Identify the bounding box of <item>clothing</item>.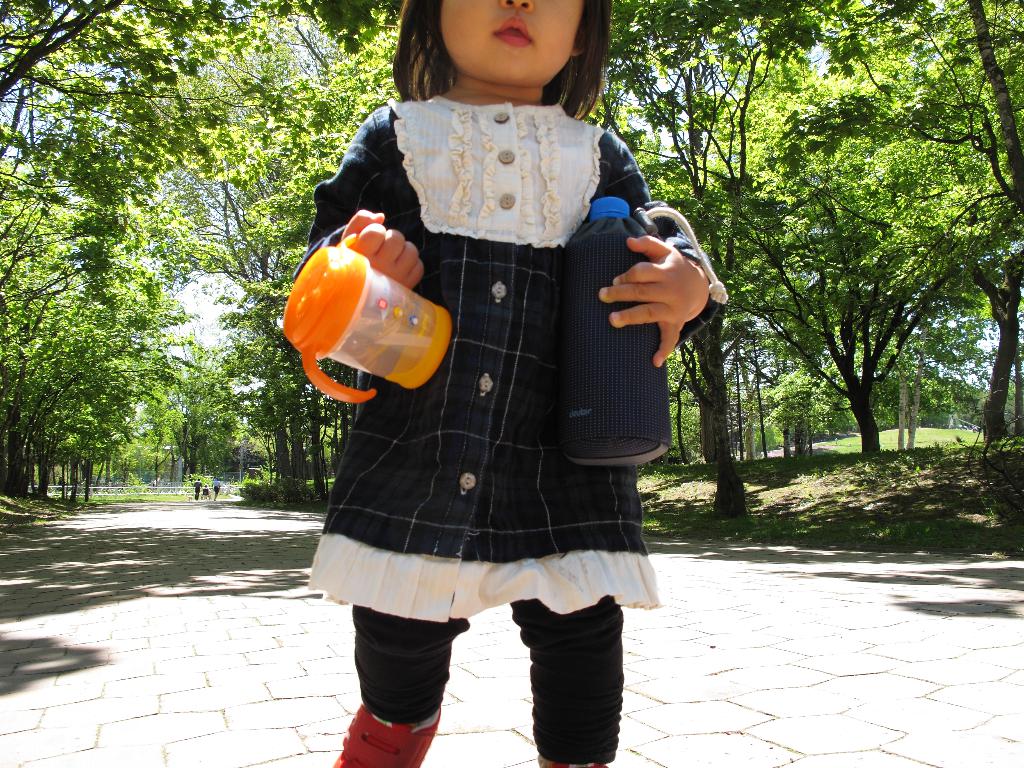
<box>193,479,204,497</box>.
